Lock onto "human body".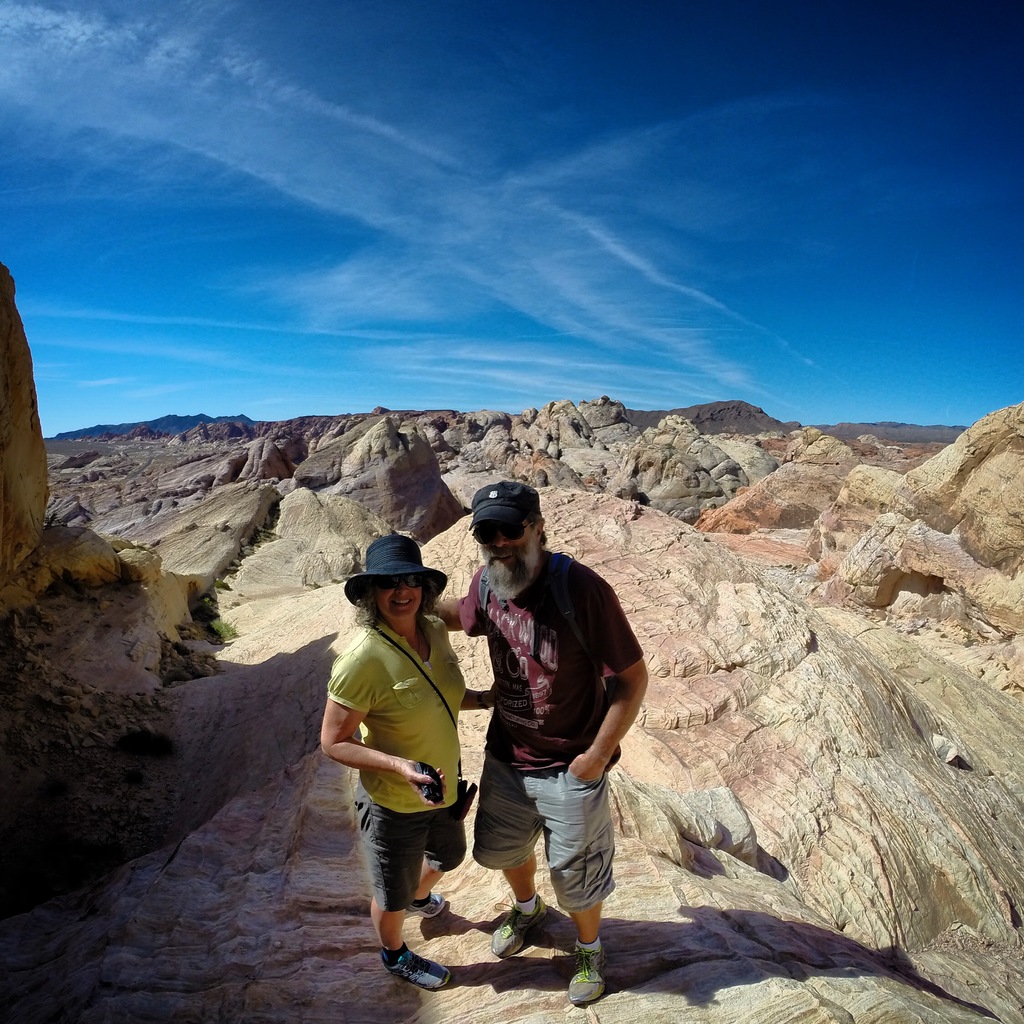
Locked: left=400, top=467, right=634, bottom=1007.
